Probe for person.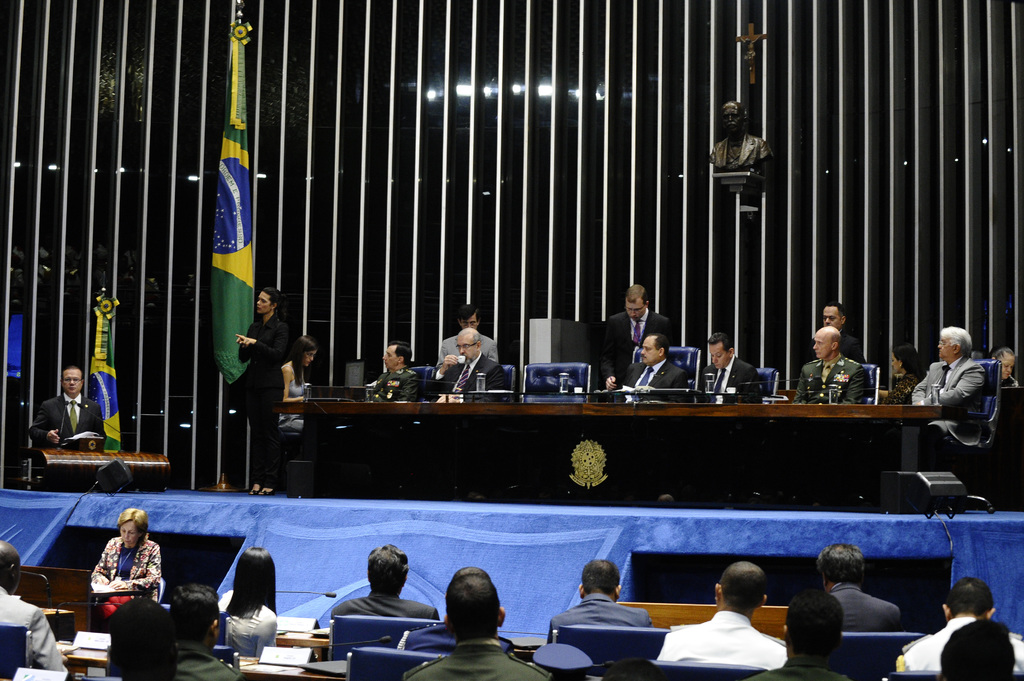
Probe result: (222, 282, 292, 491).
